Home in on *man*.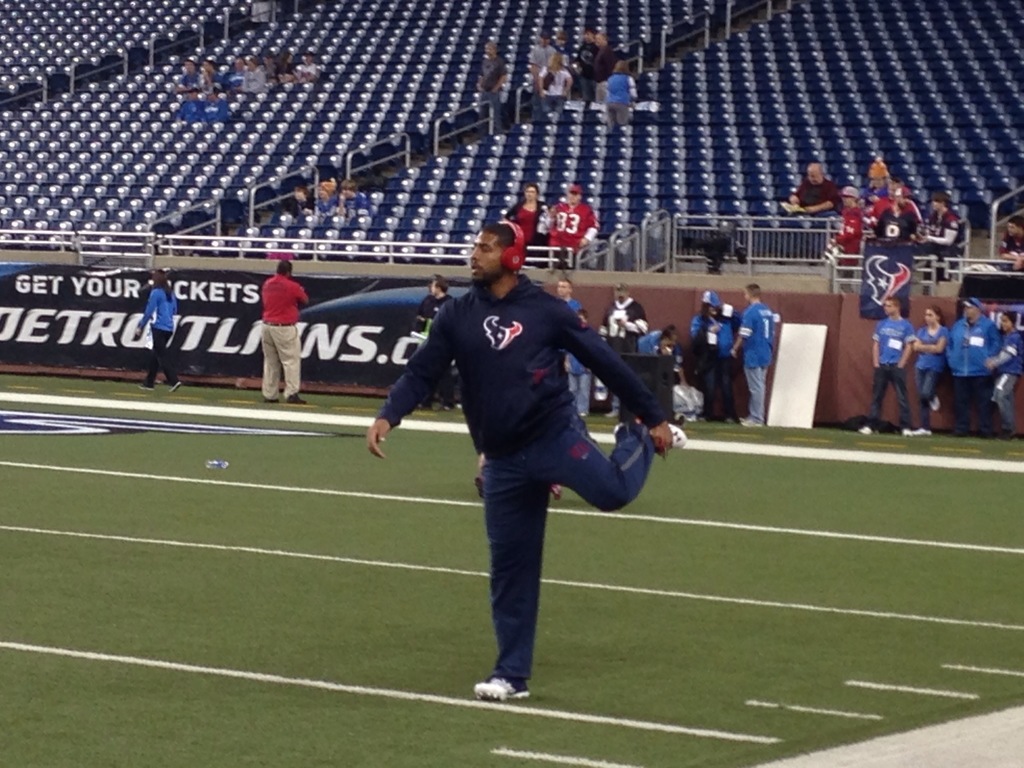
Homed in at (574,29,596,104).
